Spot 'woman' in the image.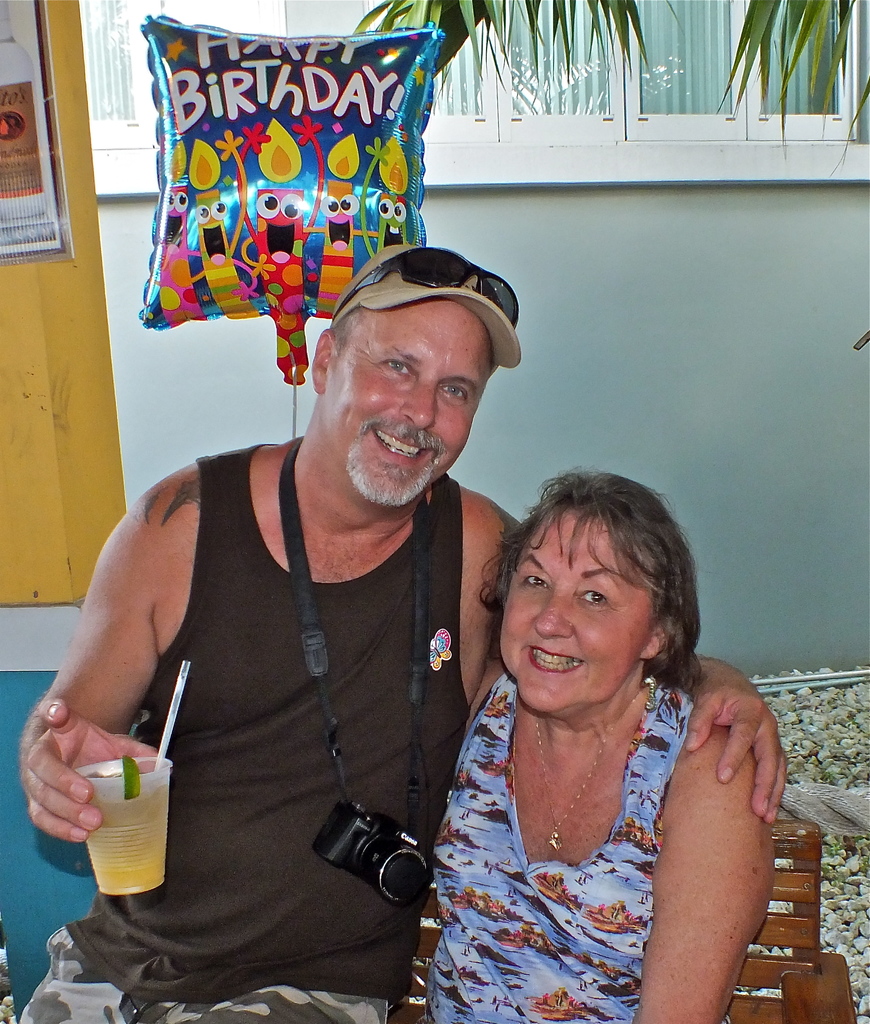
'woman' found at left=403, top=442, right=803, bottom=1010.
